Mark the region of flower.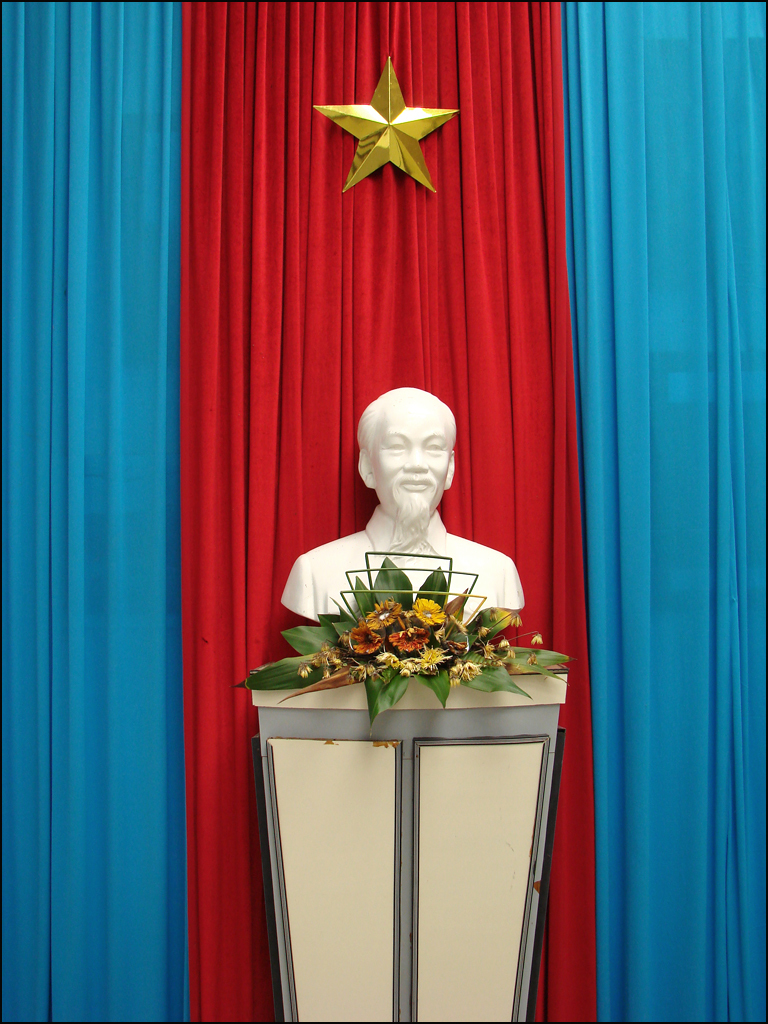
Region: <region>411, 596, 447, 624</region>.
